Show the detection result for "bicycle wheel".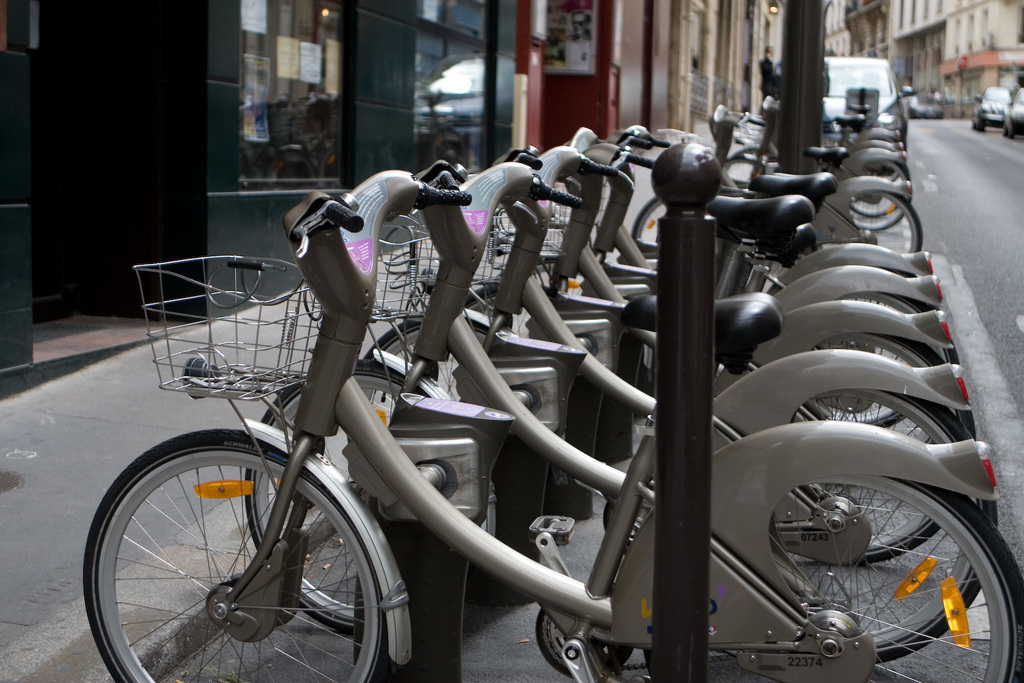
[left=360, top=315, right=461, bottom=430].
